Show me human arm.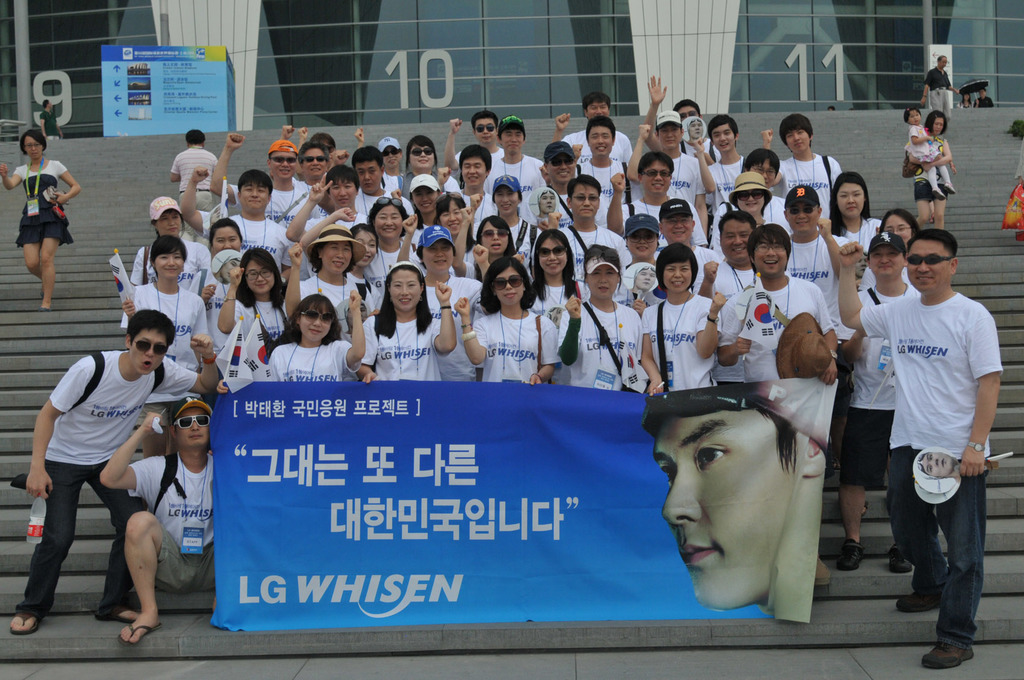
human arm is here: BBox(23, 357, 93, 498).
